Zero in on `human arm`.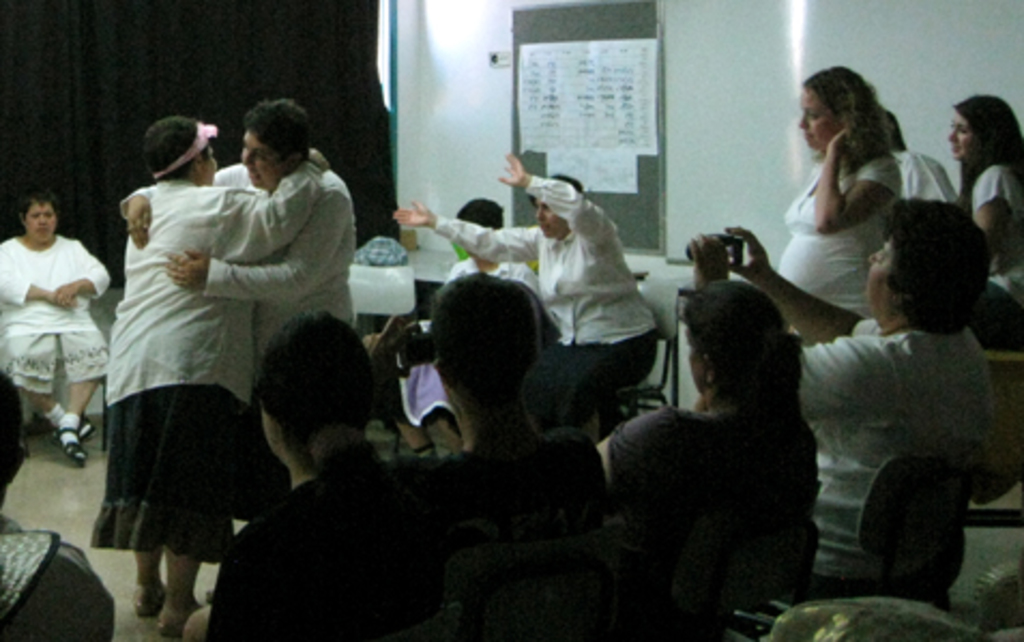
Zeroed in: rect(723, 223, 878, 344).
